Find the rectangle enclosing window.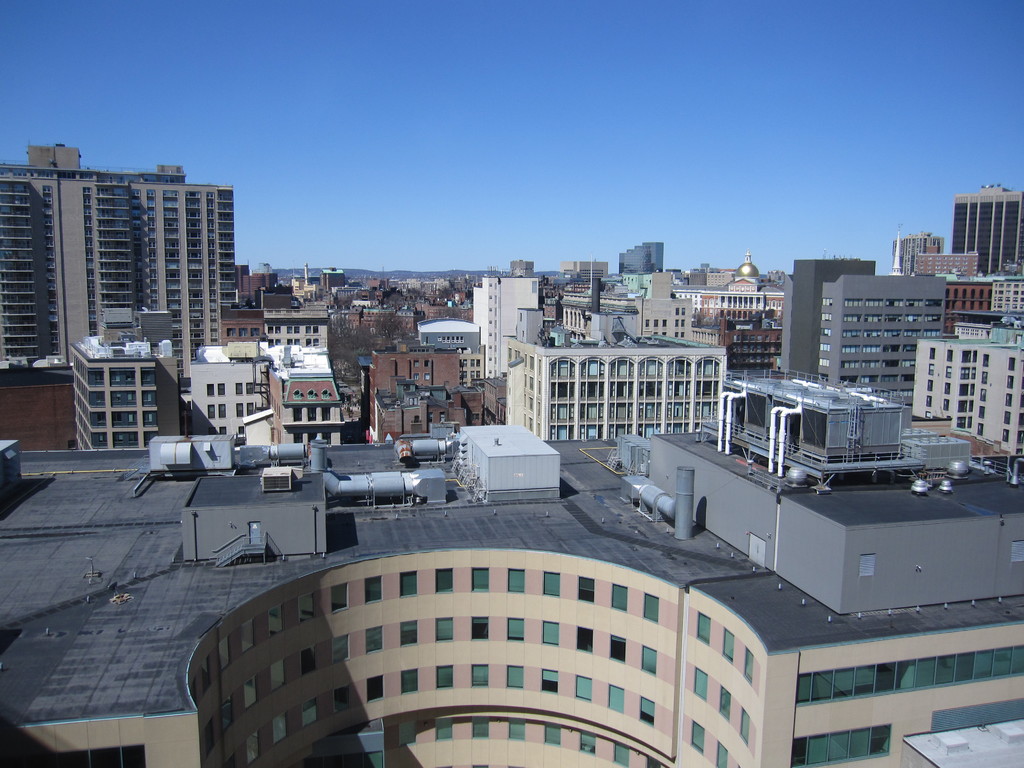
box=[209, 403, 214, 420].
